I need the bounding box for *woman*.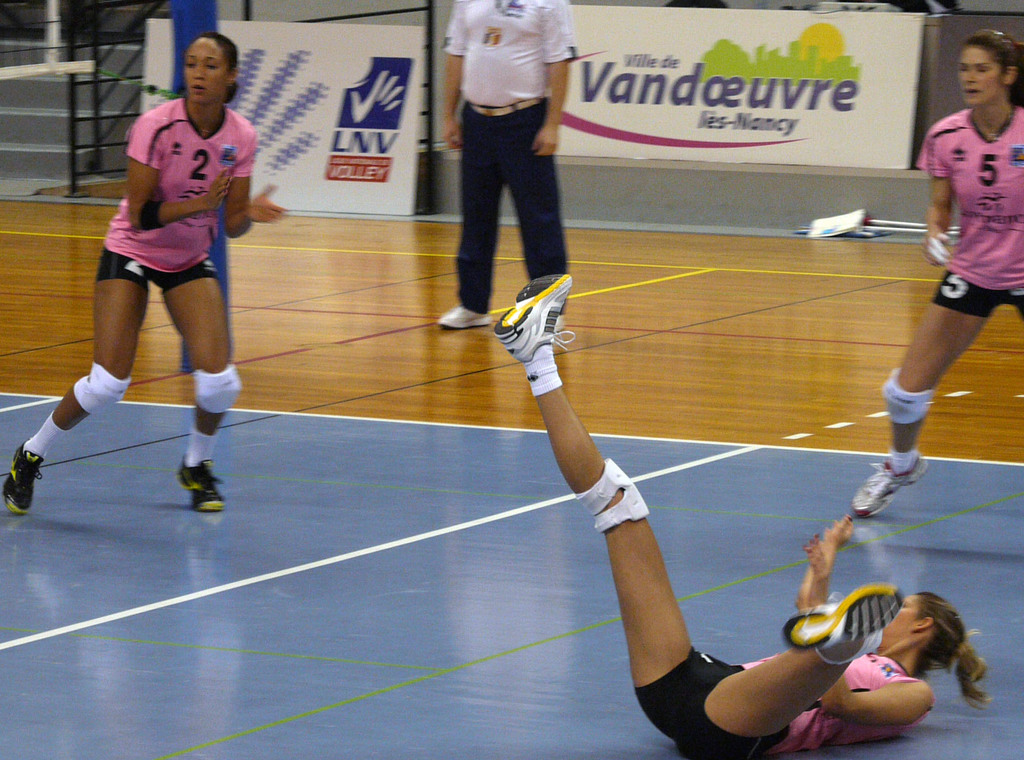
Here it is: {"x1": 62, "y1": 39, "x2": 271, "y2": 502}.
